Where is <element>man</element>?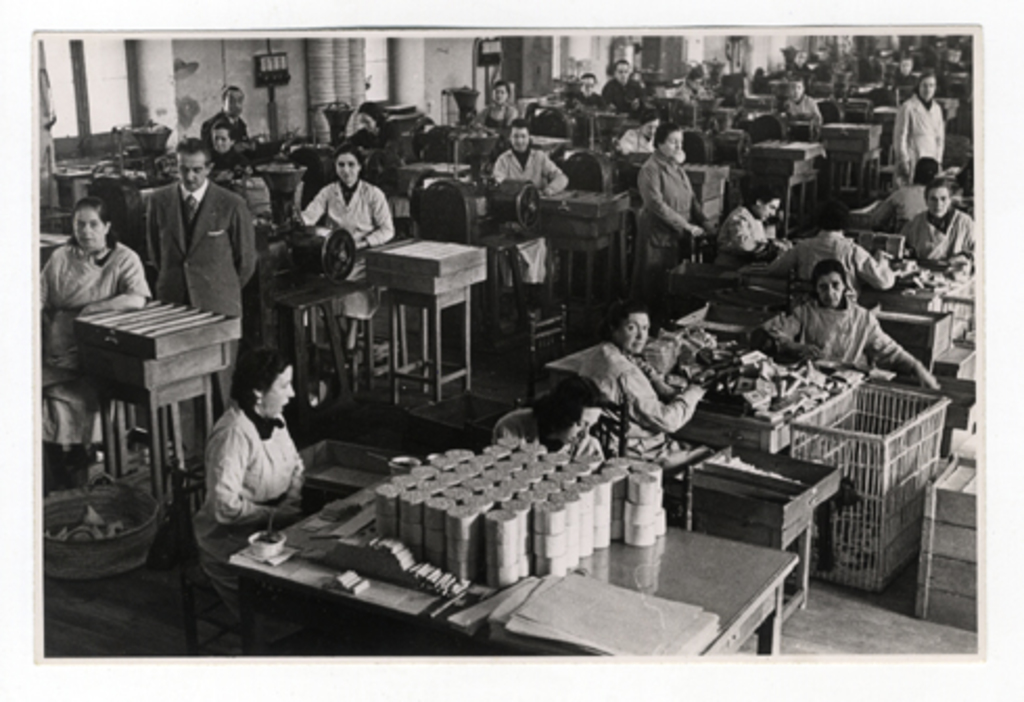
<bbox>144, 136, 259, 416</bbox>.
